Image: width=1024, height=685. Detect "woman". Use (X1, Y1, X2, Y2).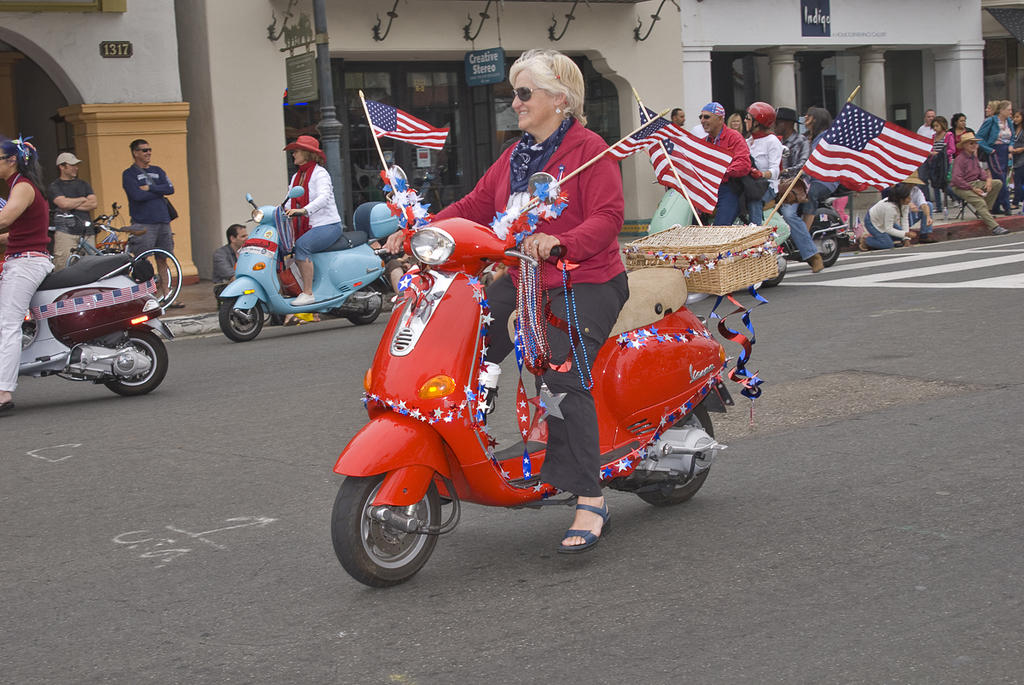
(947, 109, 977, 152).
